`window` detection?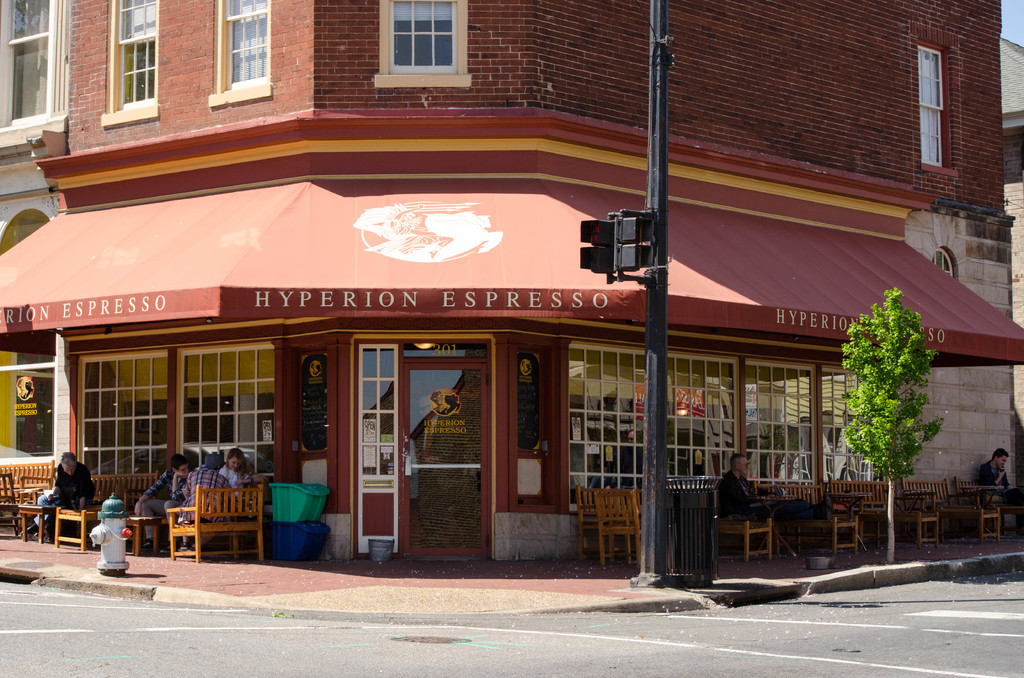
[566, 348, 740, 503]
